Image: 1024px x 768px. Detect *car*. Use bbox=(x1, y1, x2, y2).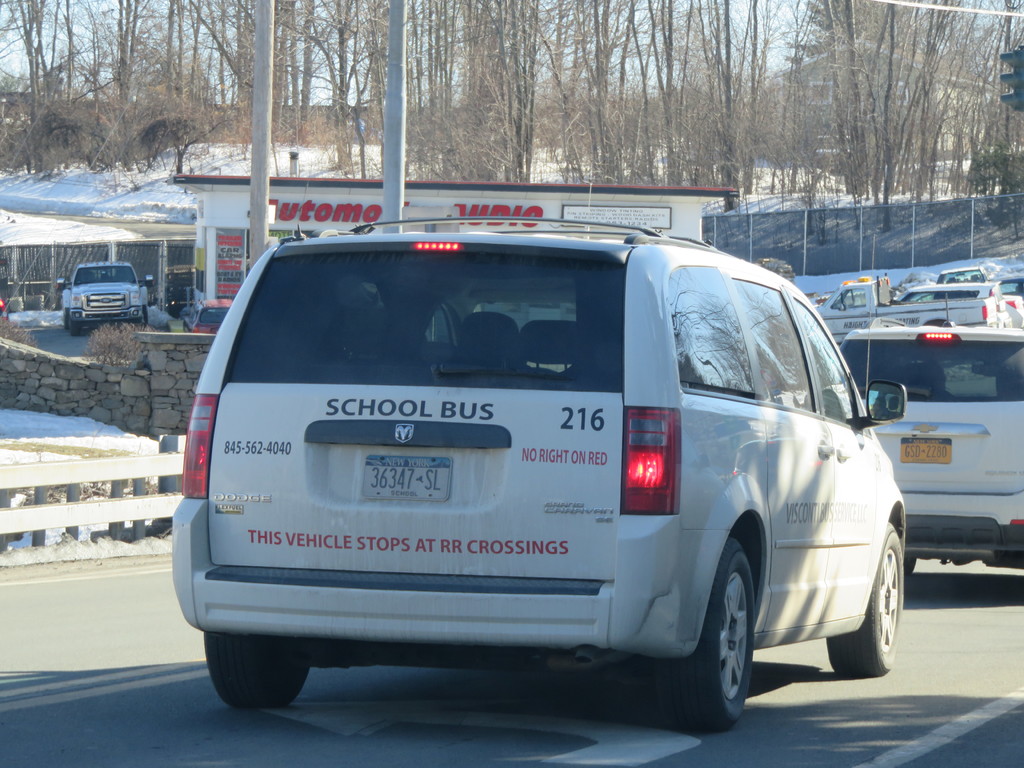
bbox=(130, 216, 900, 746).
